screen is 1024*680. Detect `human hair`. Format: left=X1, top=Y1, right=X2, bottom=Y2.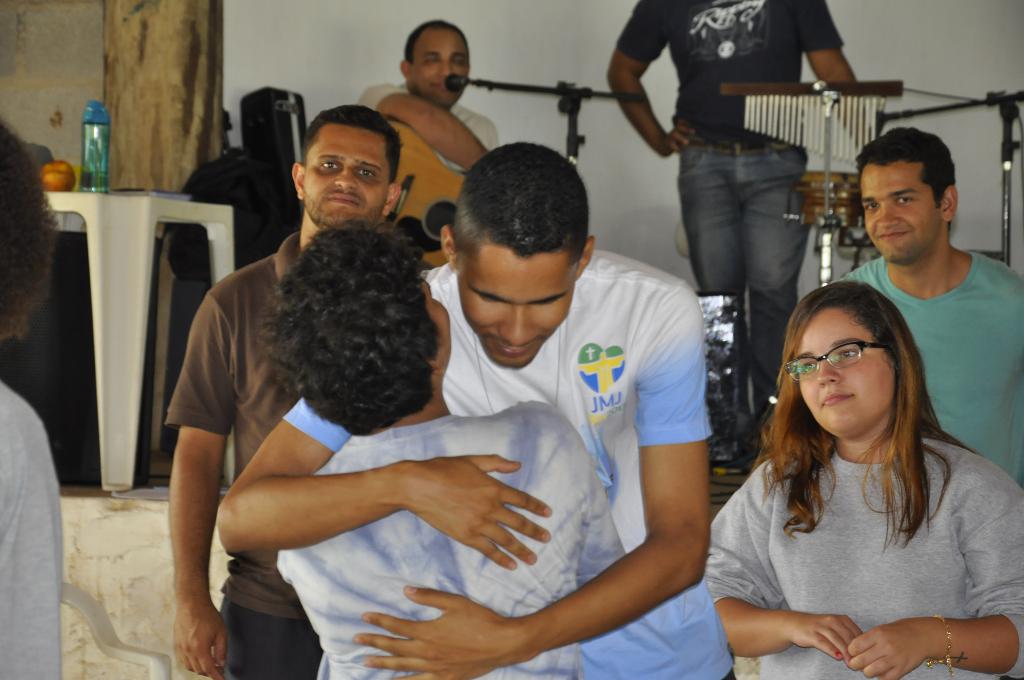
left=298, top=106, right=404, bottom=184.
